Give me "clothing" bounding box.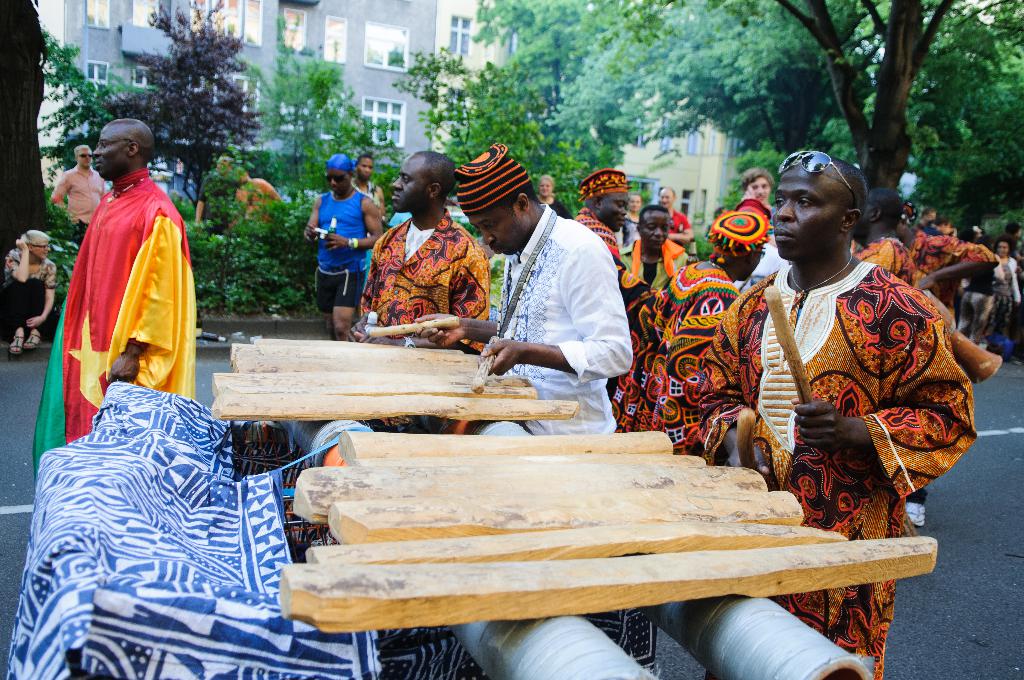
<box>27,159,195,489</box>.
